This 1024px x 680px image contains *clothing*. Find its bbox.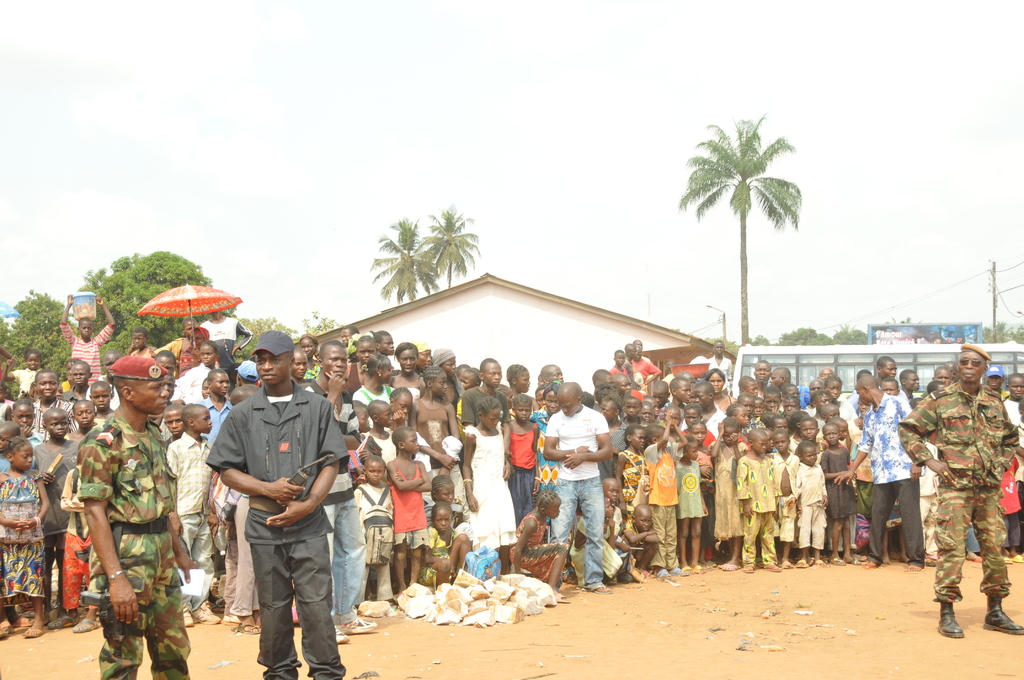
bbox=(894, 382, 1020, 593).
